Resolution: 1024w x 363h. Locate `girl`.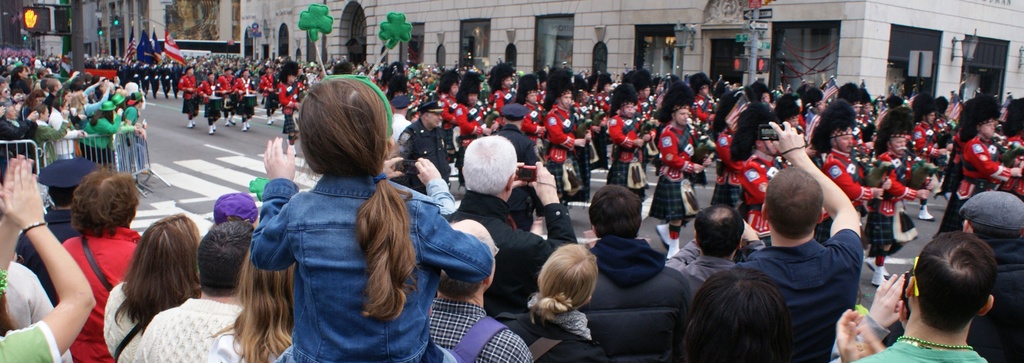
216/241/301/362.
